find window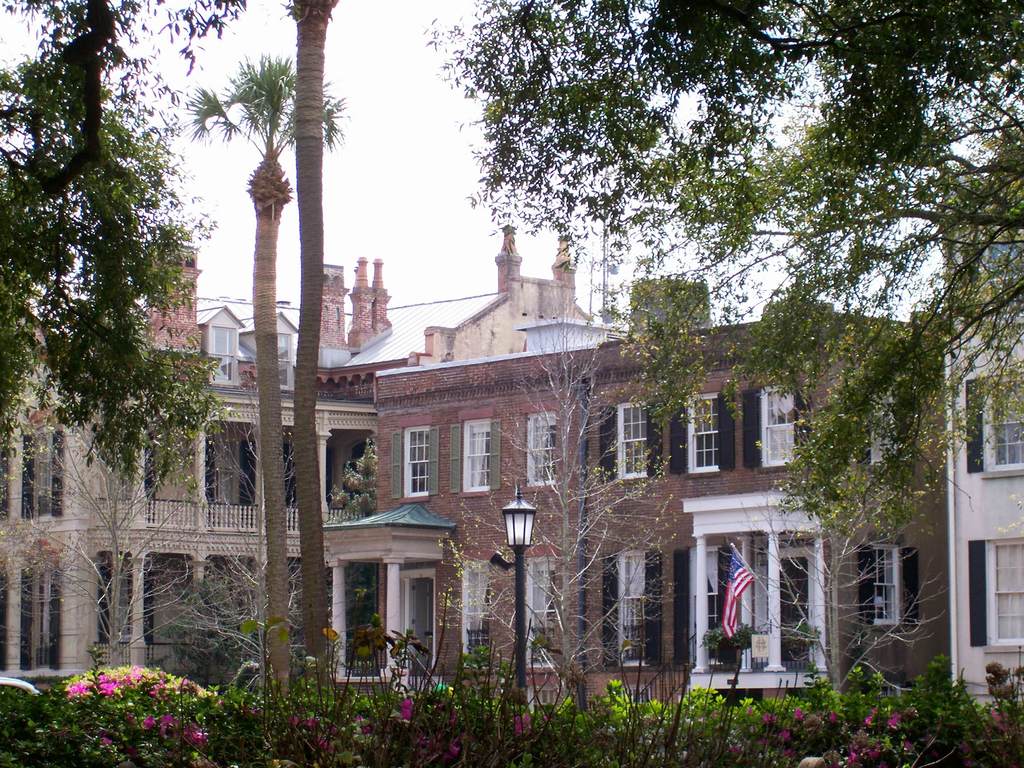
[982, 375, 1023, 474]
